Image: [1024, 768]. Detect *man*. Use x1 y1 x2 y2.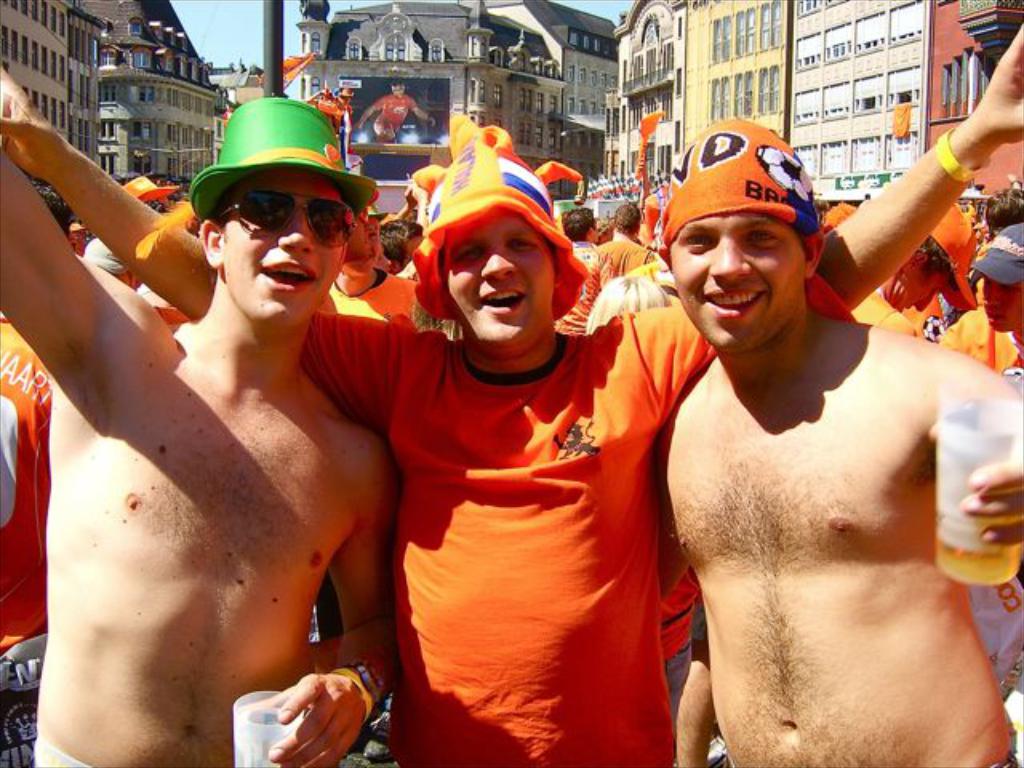
973 186 1022 246.
